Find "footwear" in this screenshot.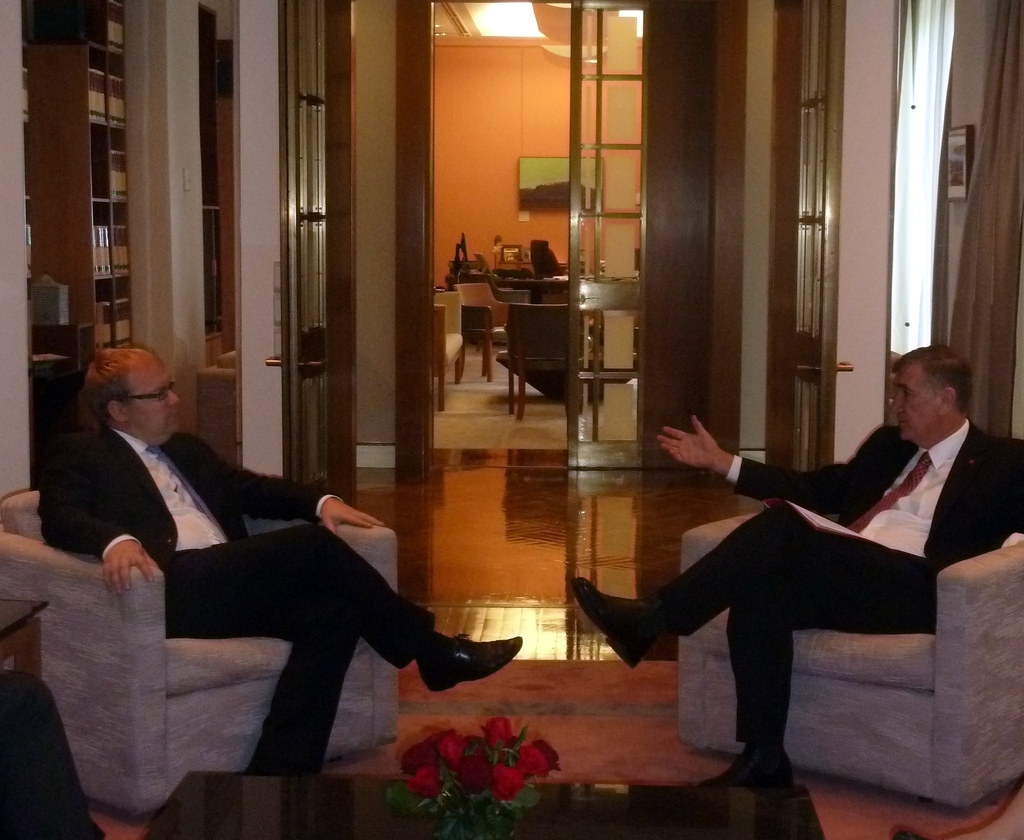
The bounding box for "footwear" is <box>572,575,657,669</box>.
